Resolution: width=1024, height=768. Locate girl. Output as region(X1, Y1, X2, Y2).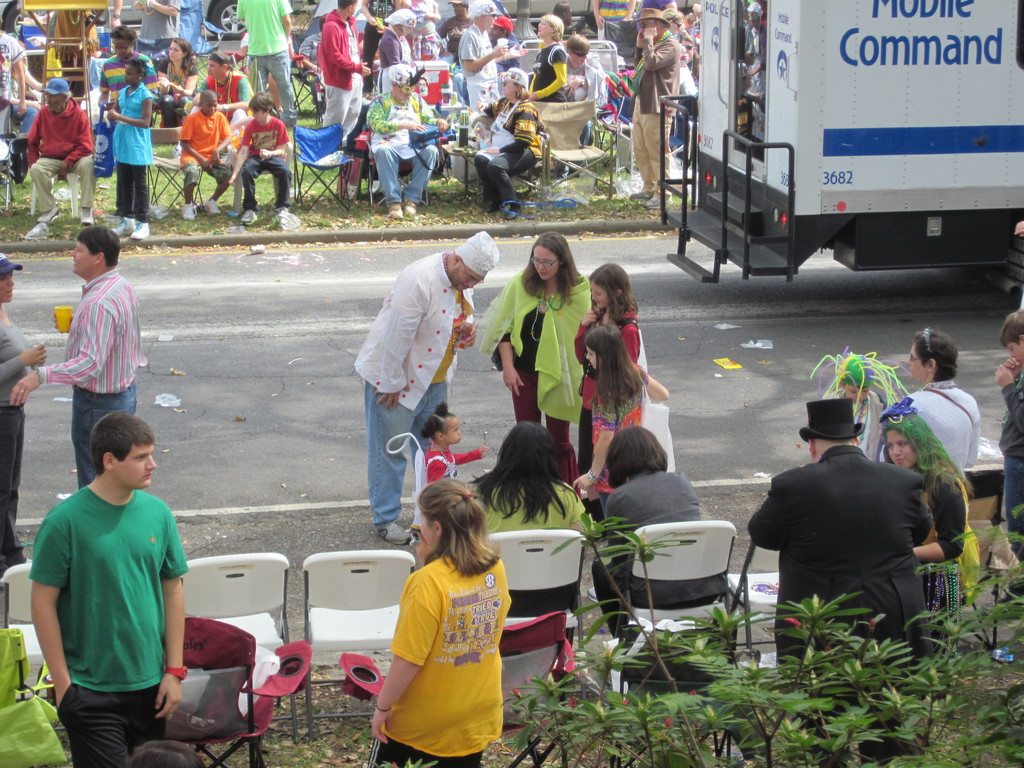
region(153, 33, 198, 126).
